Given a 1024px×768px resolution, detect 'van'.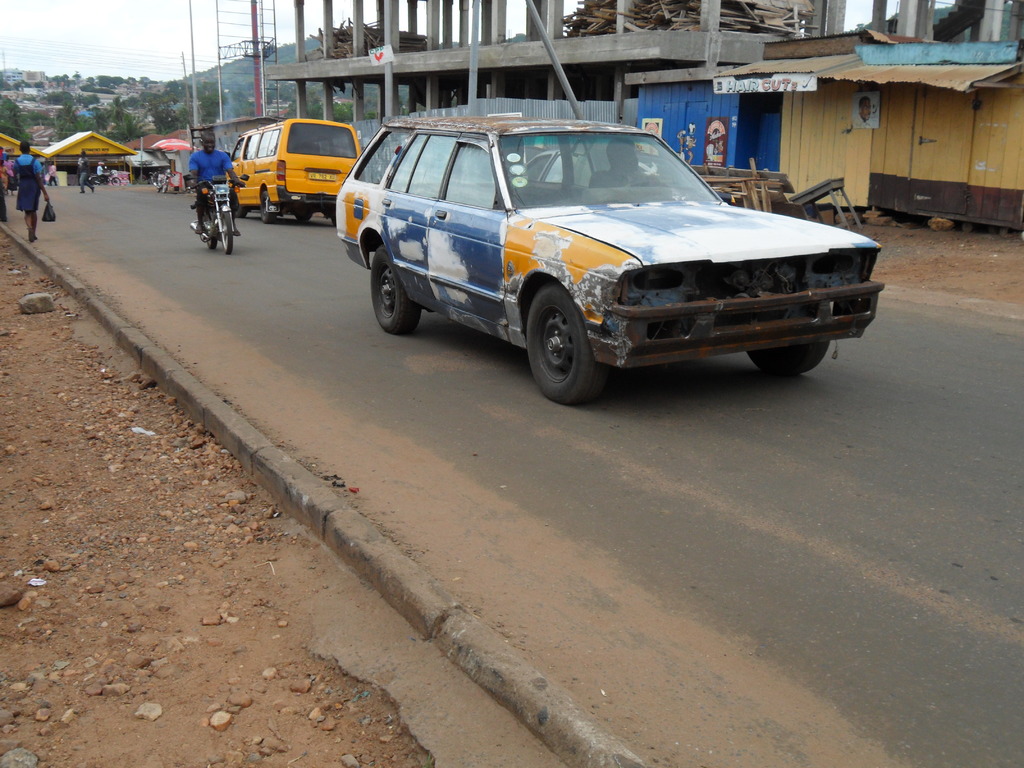
box(335, 114, 886, 408).
